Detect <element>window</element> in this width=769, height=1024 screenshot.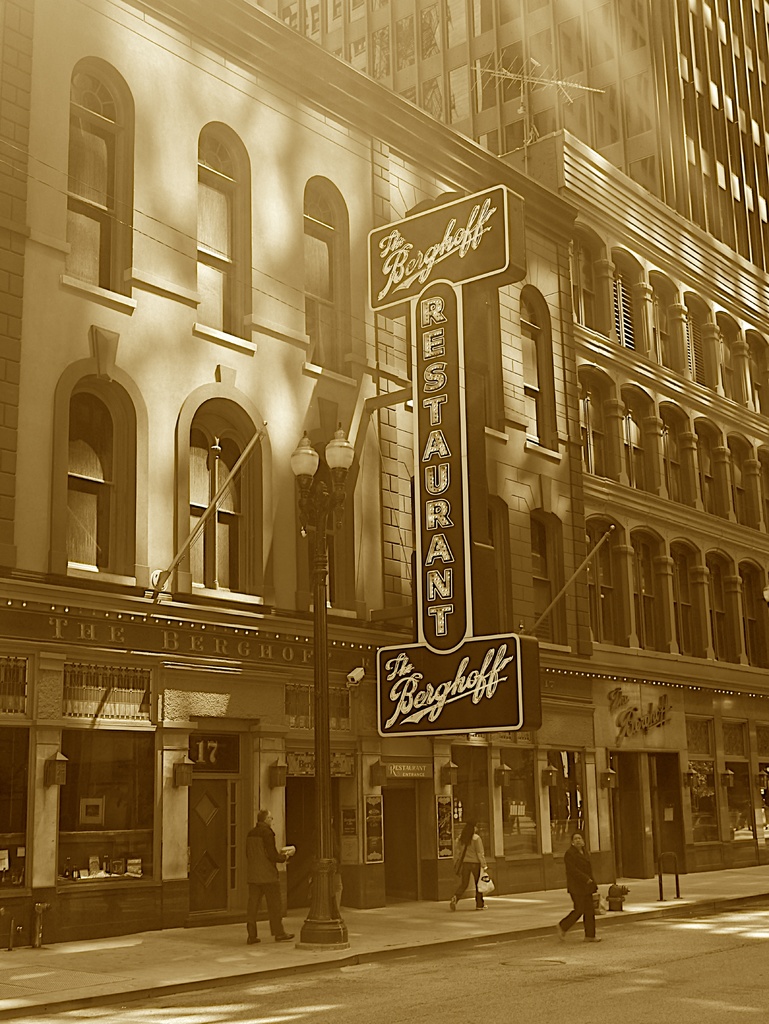
Detection: region(579, 253, 613, 335).
